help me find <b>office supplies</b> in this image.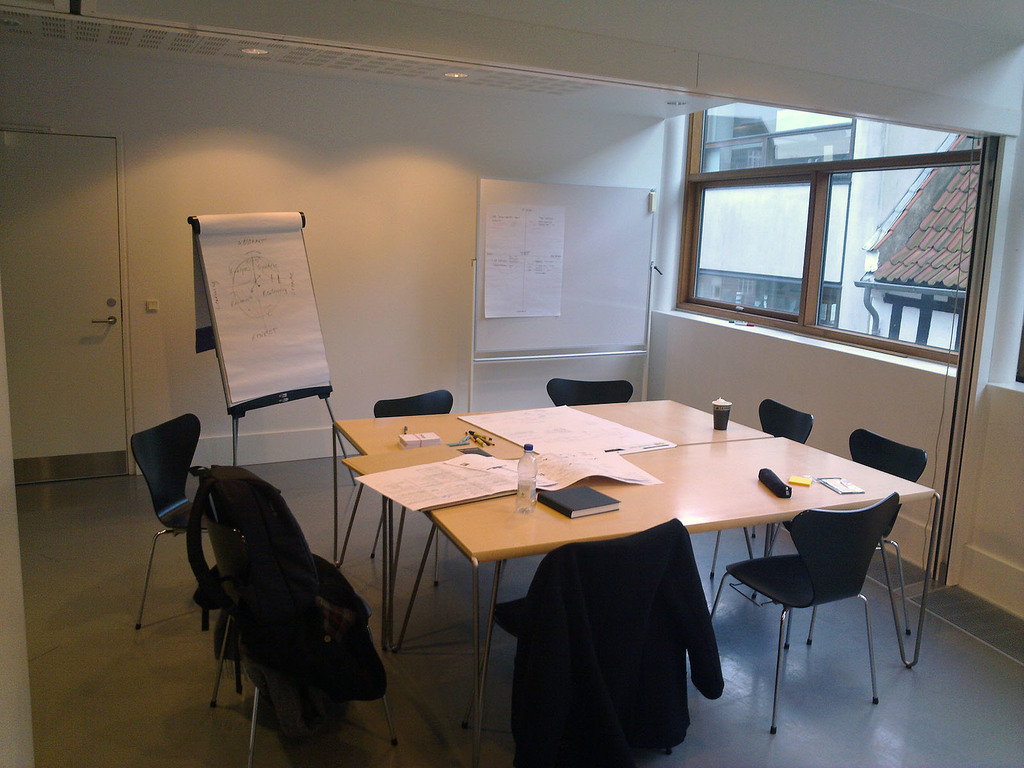
Found it: bbox=(474, 177, 657, 353).
